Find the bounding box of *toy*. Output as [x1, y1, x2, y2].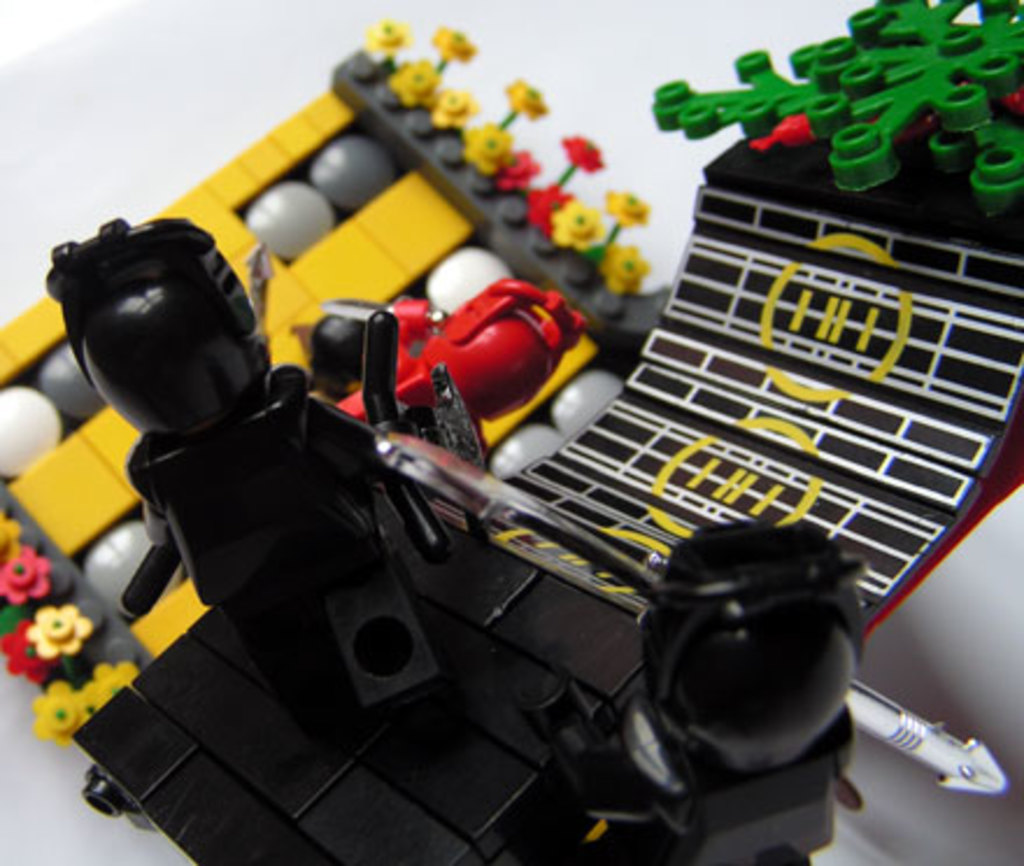
[0, 26, 673, 754].
